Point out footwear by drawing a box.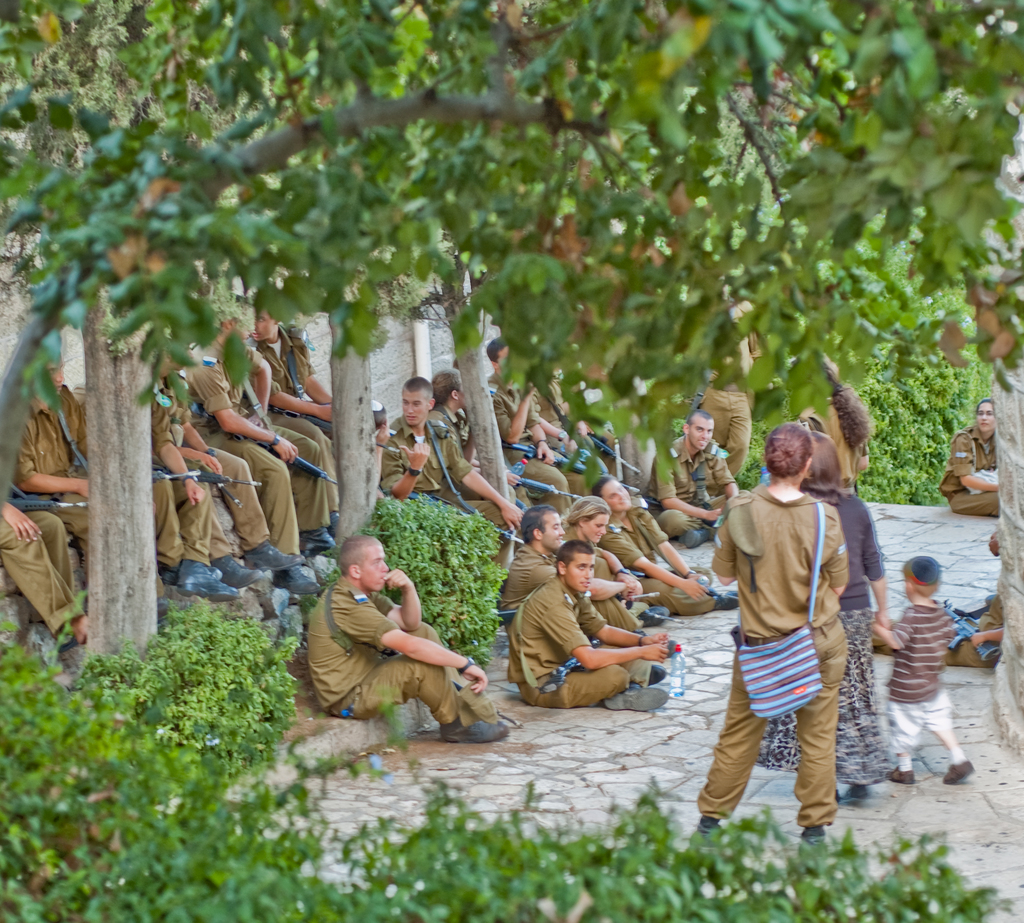
{"left": 715, "top": 588, "right": 740, "bottom": 609}.
